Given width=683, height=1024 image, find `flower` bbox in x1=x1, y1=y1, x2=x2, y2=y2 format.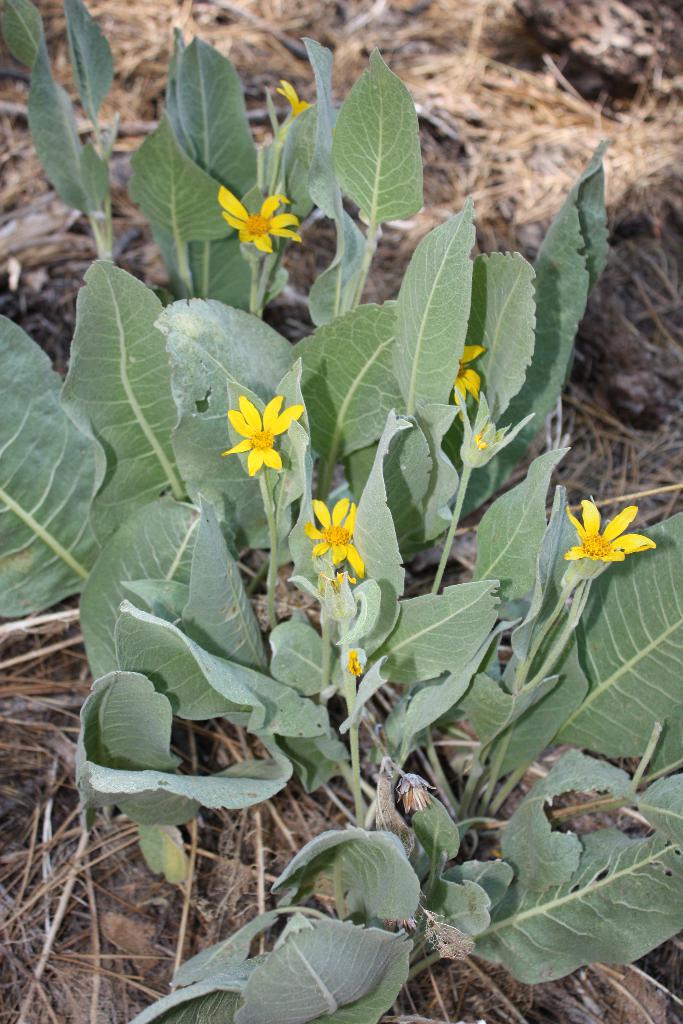
x1=451, y1=346, x2=486, y2=403.
